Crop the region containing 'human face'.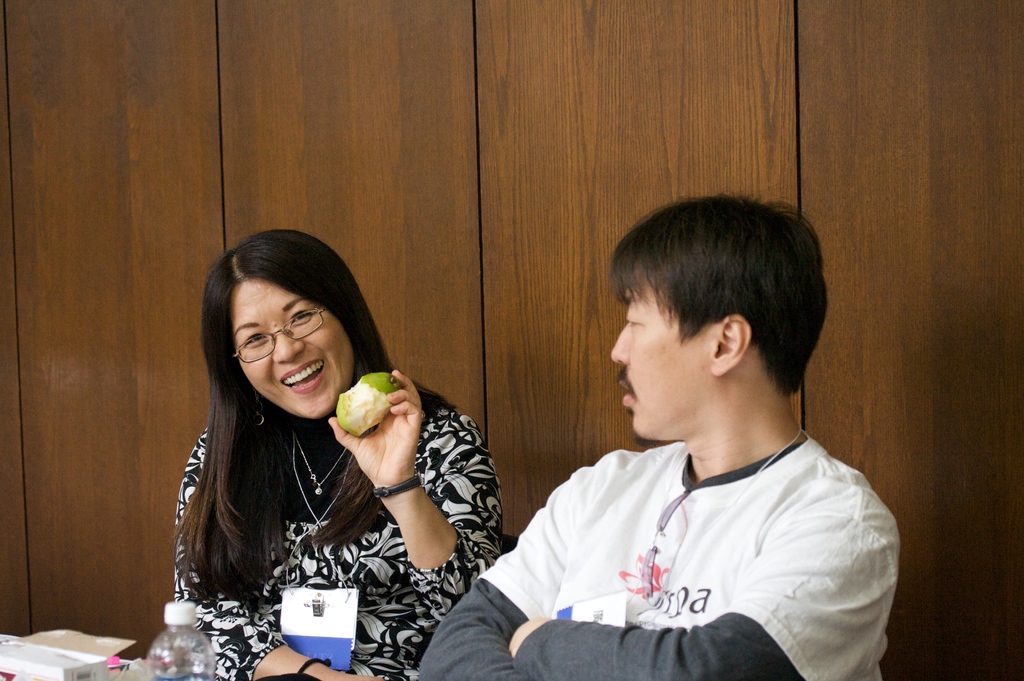
Crop region: <box>234,281,354,415</box>.
